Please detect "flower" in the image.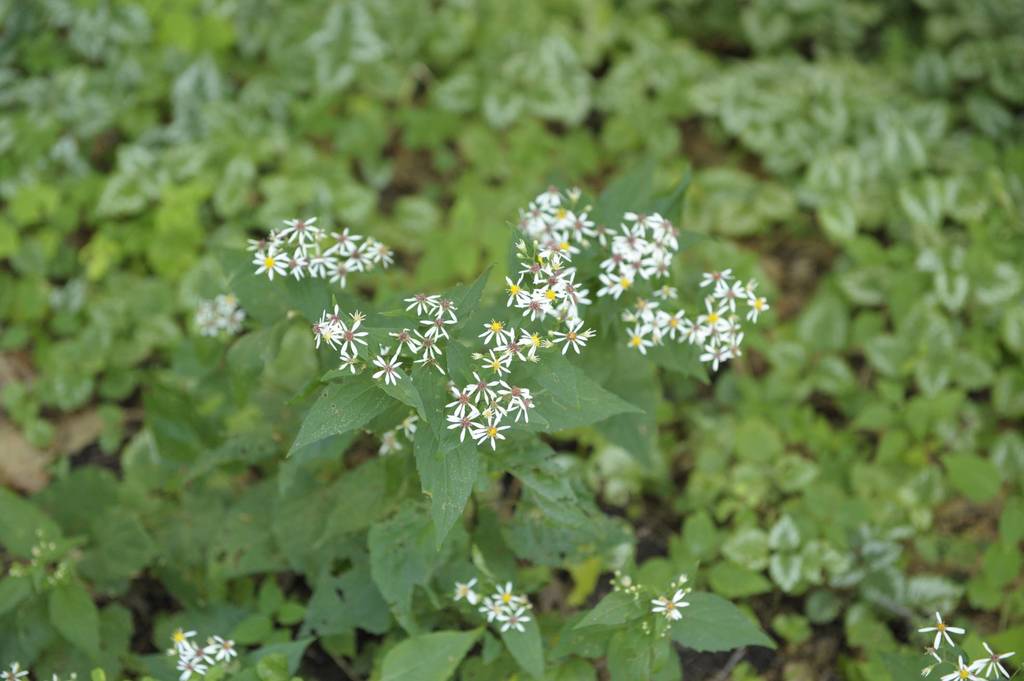
box=[647, 589, 694, 628].
